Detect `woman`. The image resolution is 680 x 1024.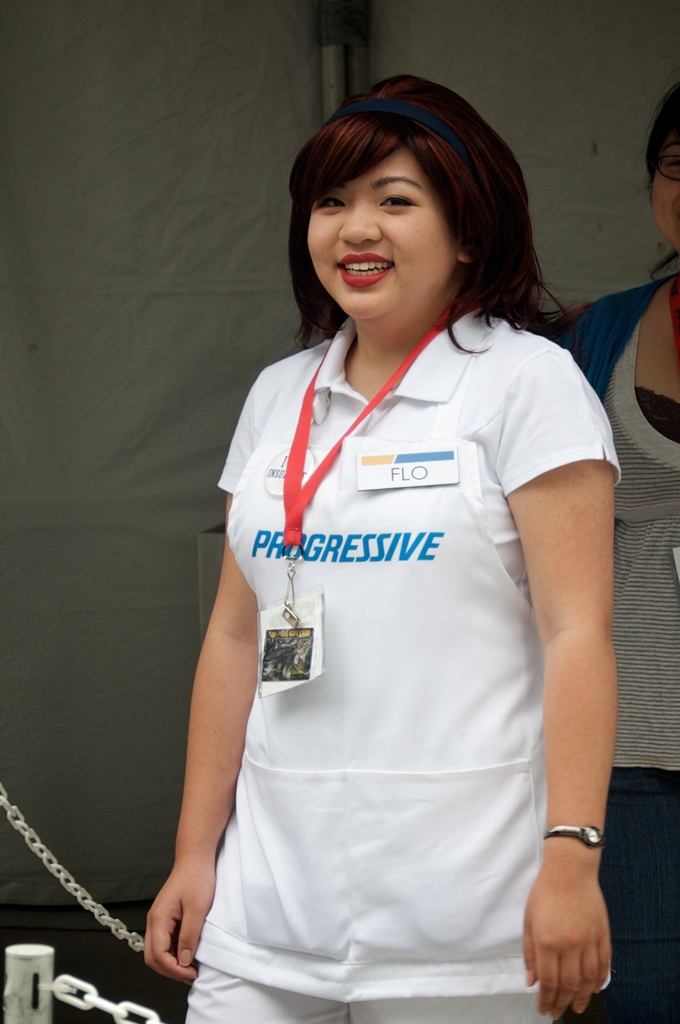
bbox(151, 68, 633, 1020).
